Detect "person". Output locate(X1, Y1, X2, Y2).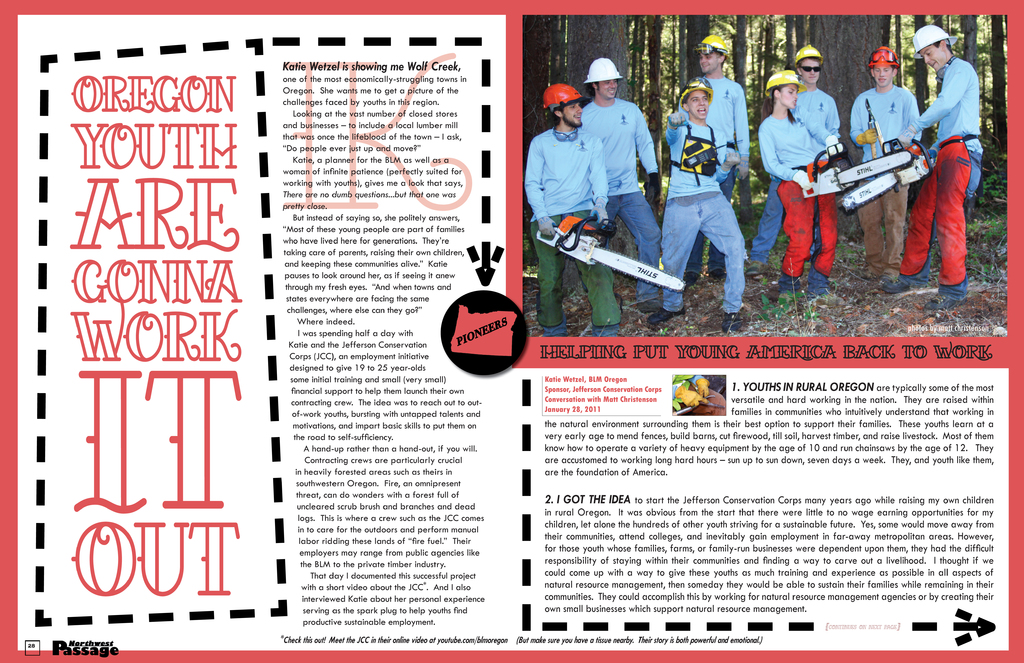
locate(673, 35, 752, 290).
